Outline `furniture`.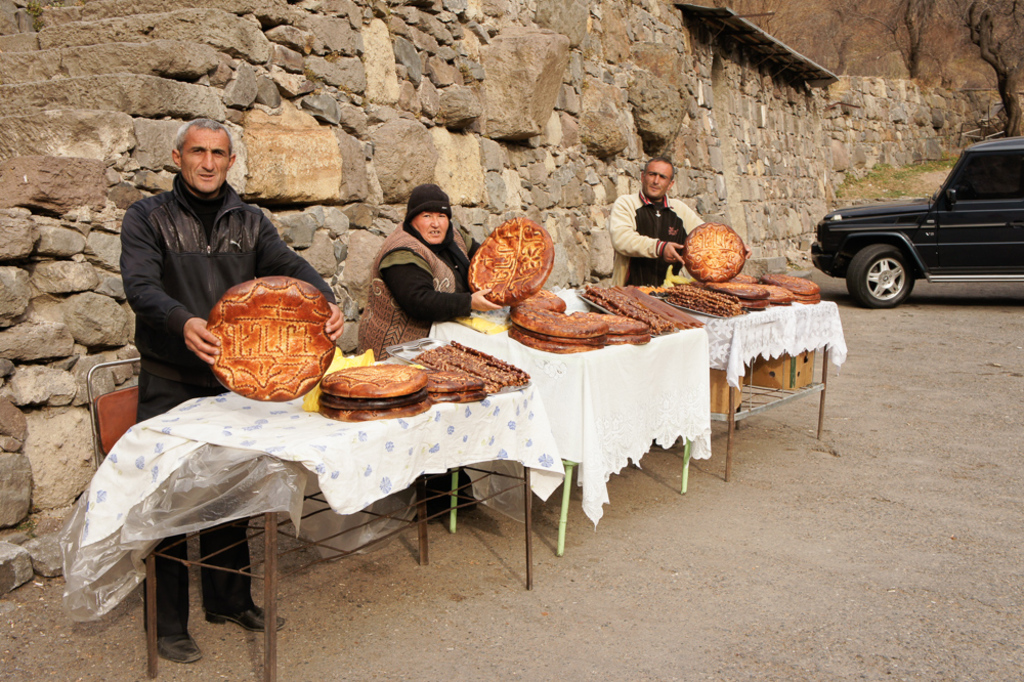
Outline: {"left": 142, "top": 344, "right": 532, "bottom": 681}.
